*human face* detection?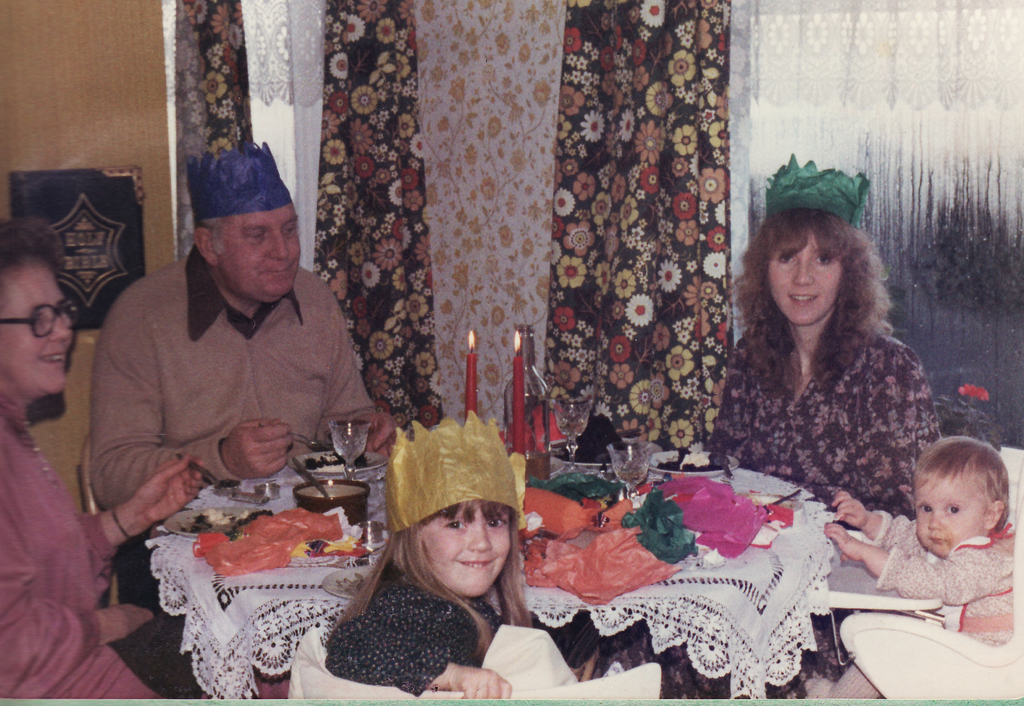
select_region(771, 230, 844, 324)
